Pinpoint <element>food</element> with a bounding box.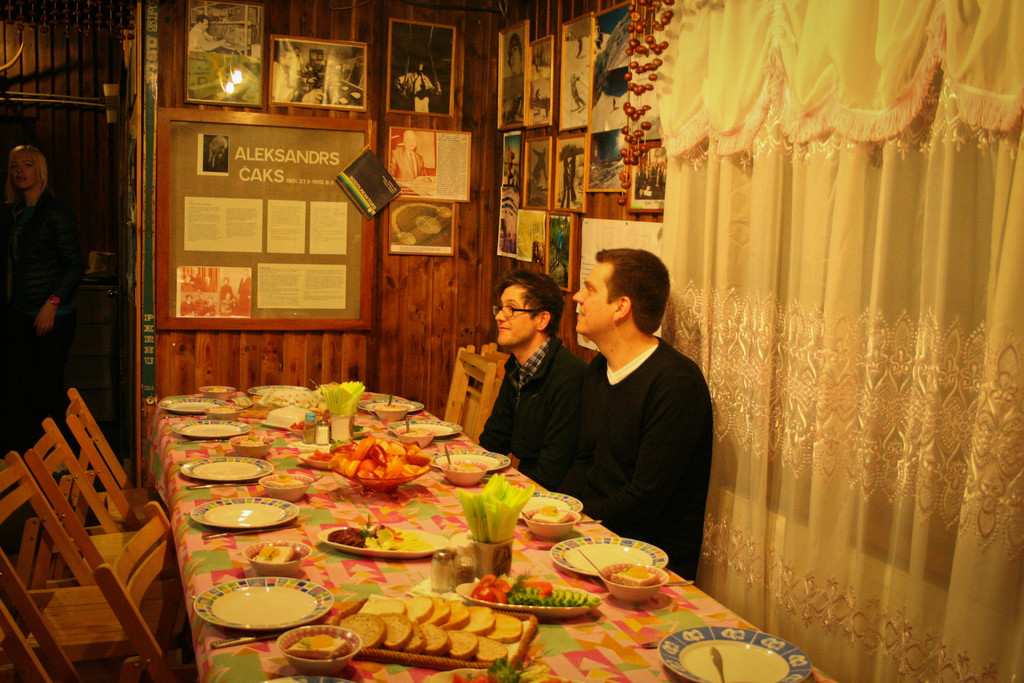
(left=609, top=563, right=659, bottom=588).
